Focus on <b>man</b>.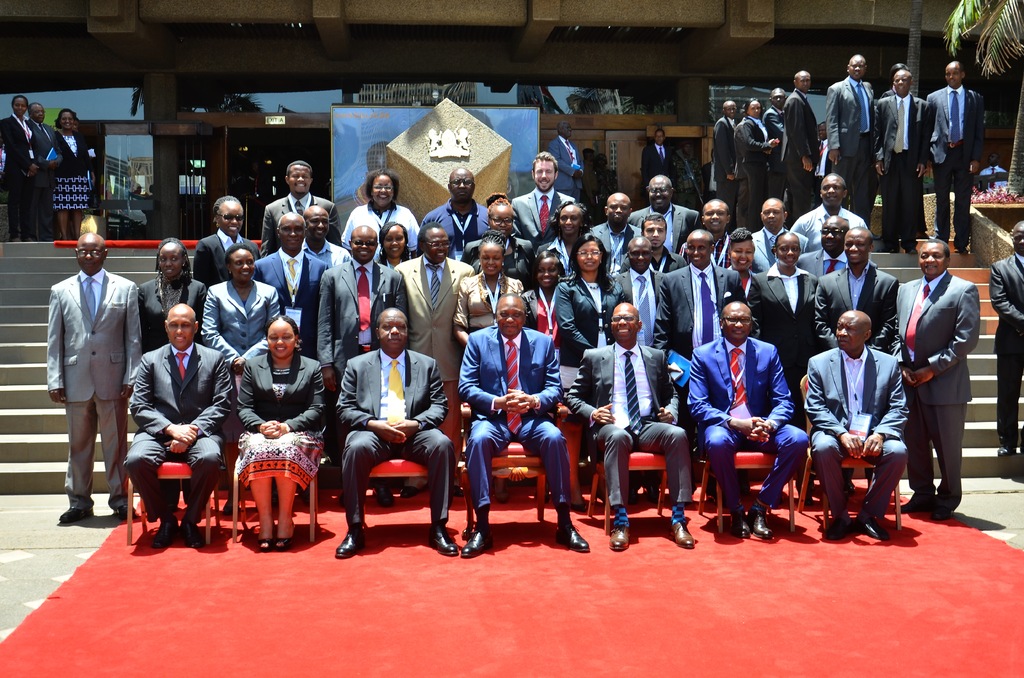
Focused at x1=929, y1=59, x2=979, y2=254.
